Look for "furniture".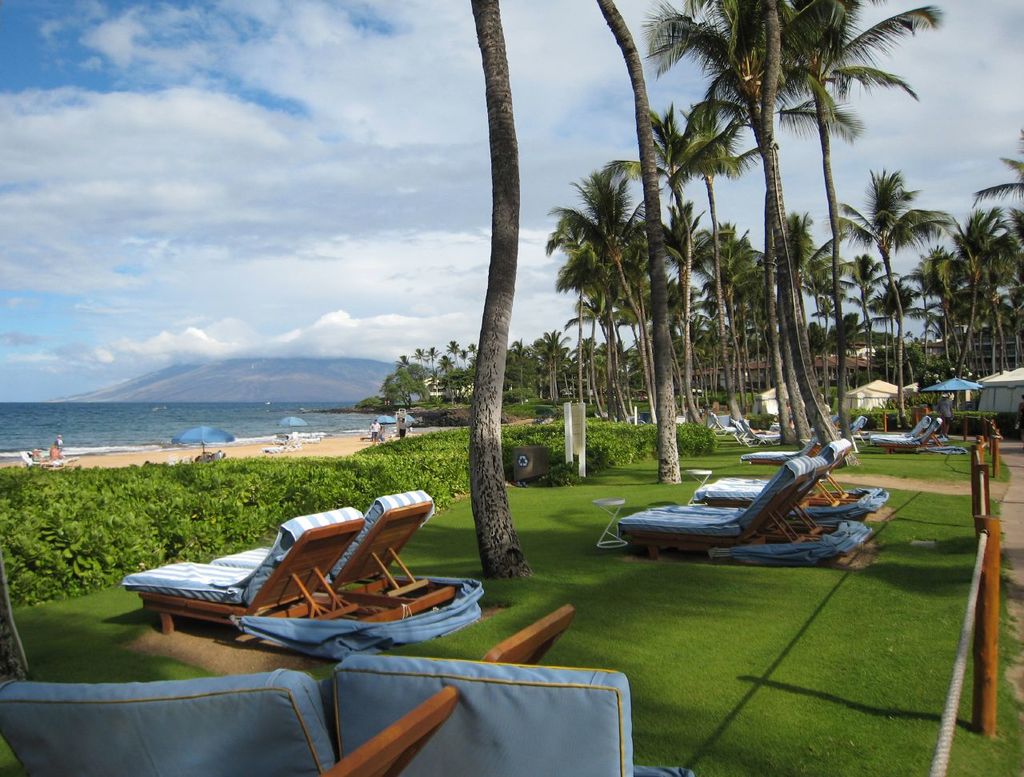
Found: rect(121, 487, 456, 631).
